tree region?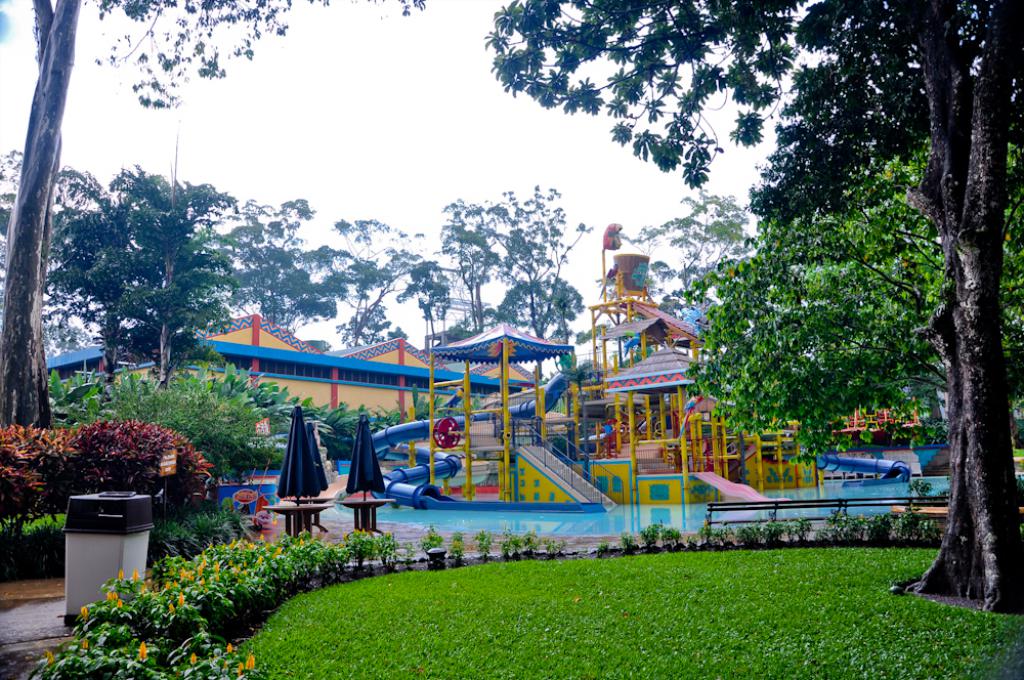
688 138 1023 470
